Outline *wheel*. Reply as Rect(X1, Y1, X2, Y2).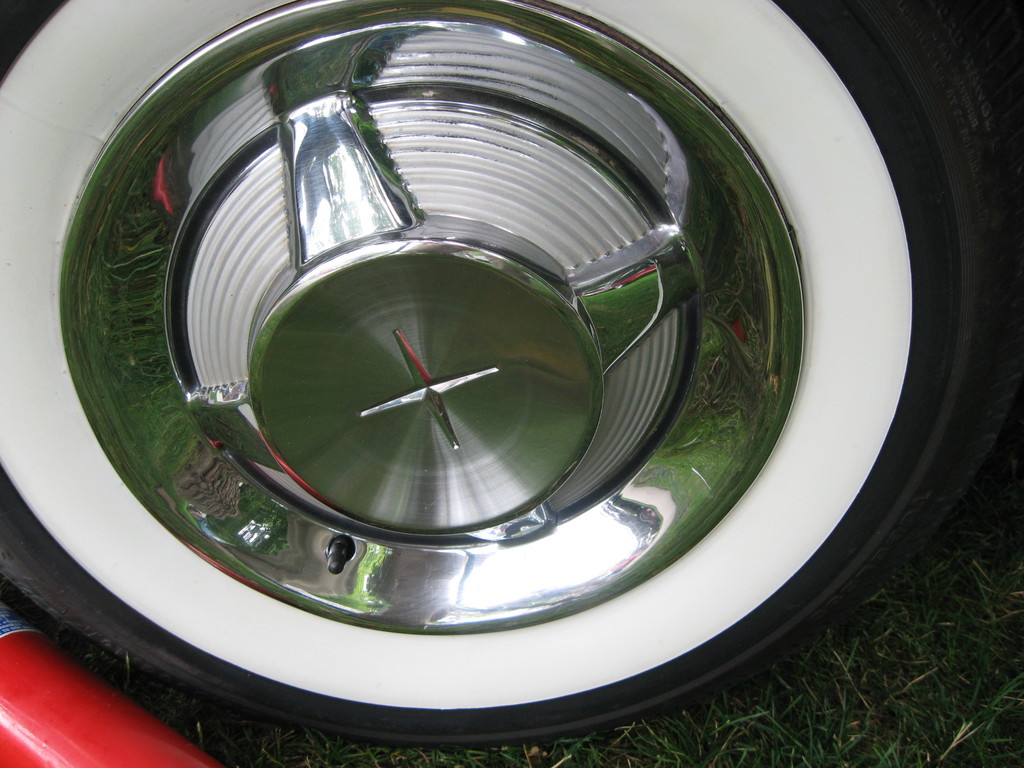
Rect(0, 0, 1023, 746).
